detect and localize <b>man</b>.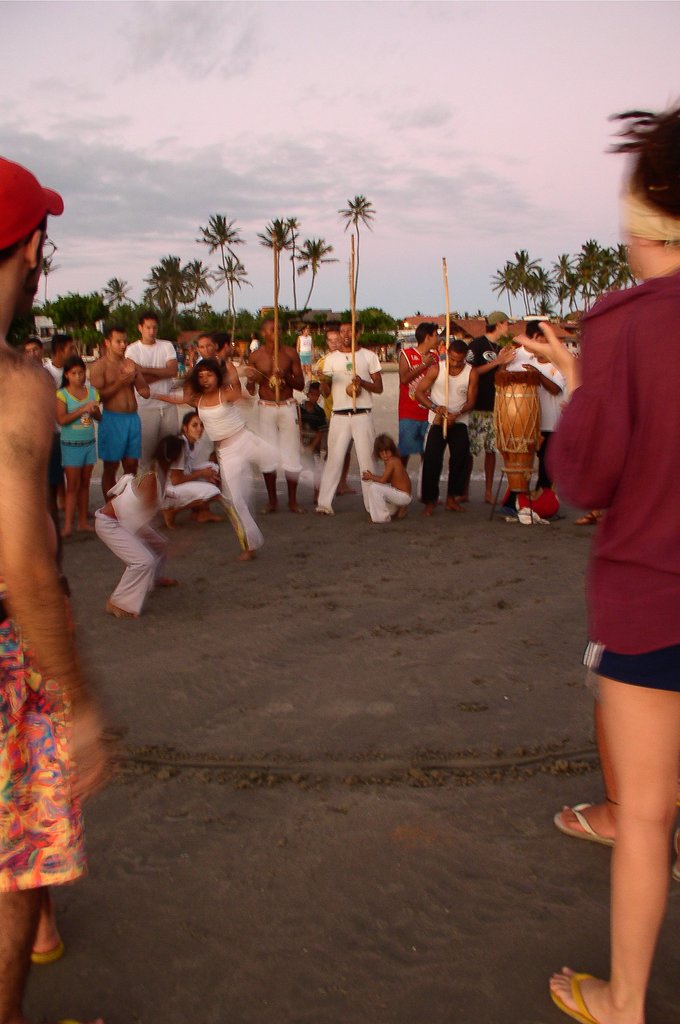
Localized at 88 326 150 519.
